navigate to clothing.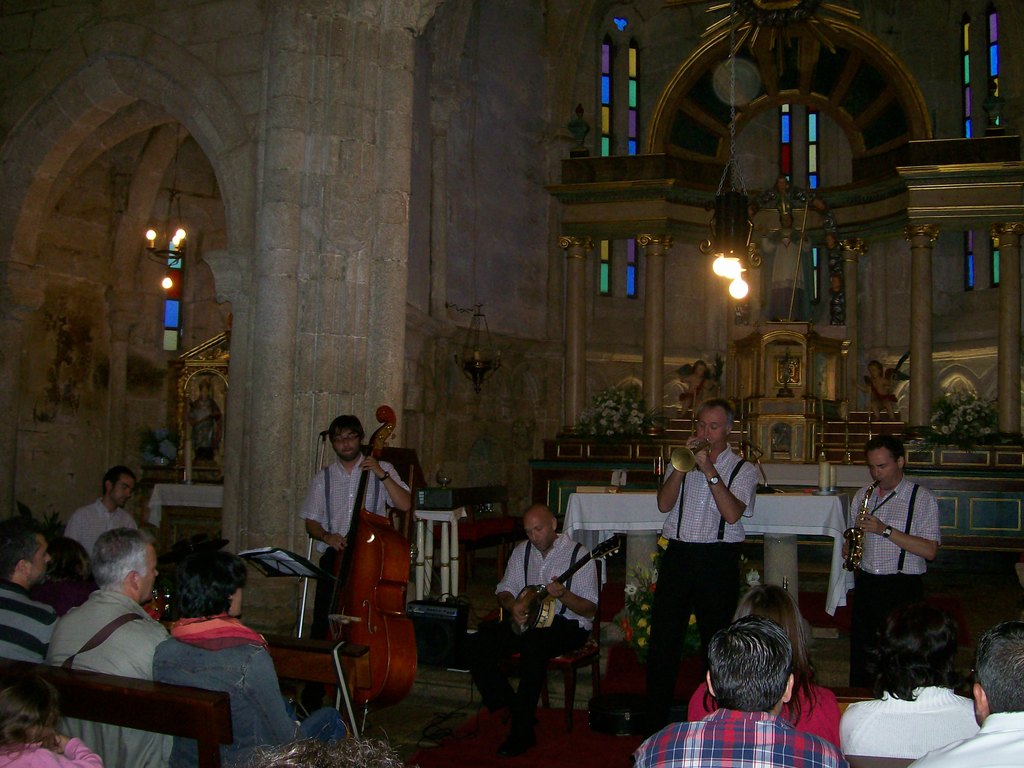
Navigation target: (42, 591, 170, 767).
